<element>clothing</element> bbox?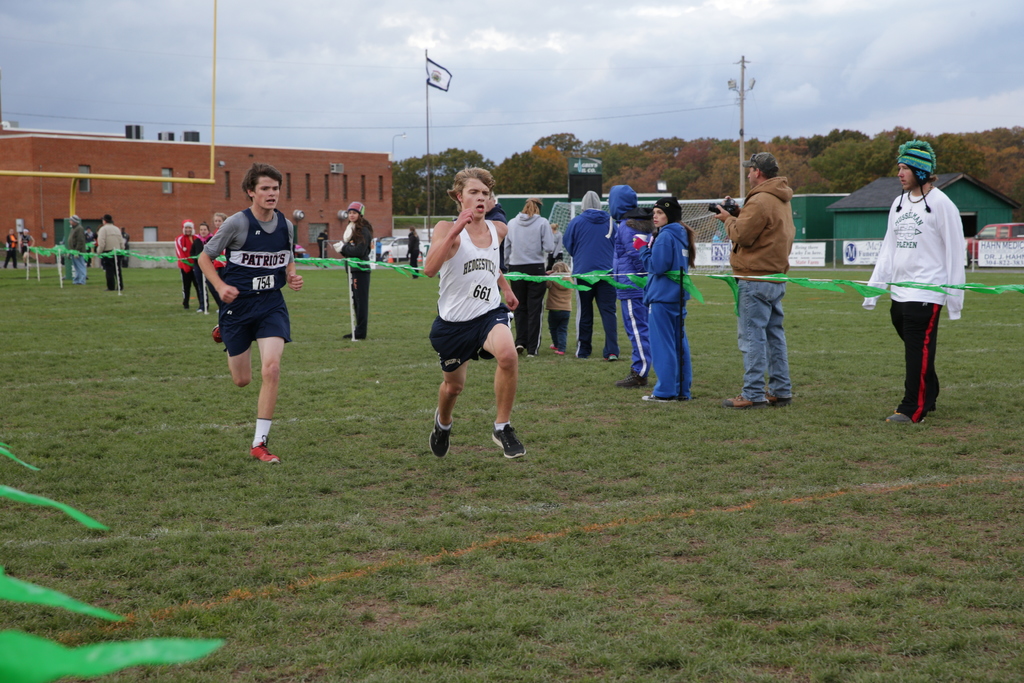
box(409, 231, 419, 278)
